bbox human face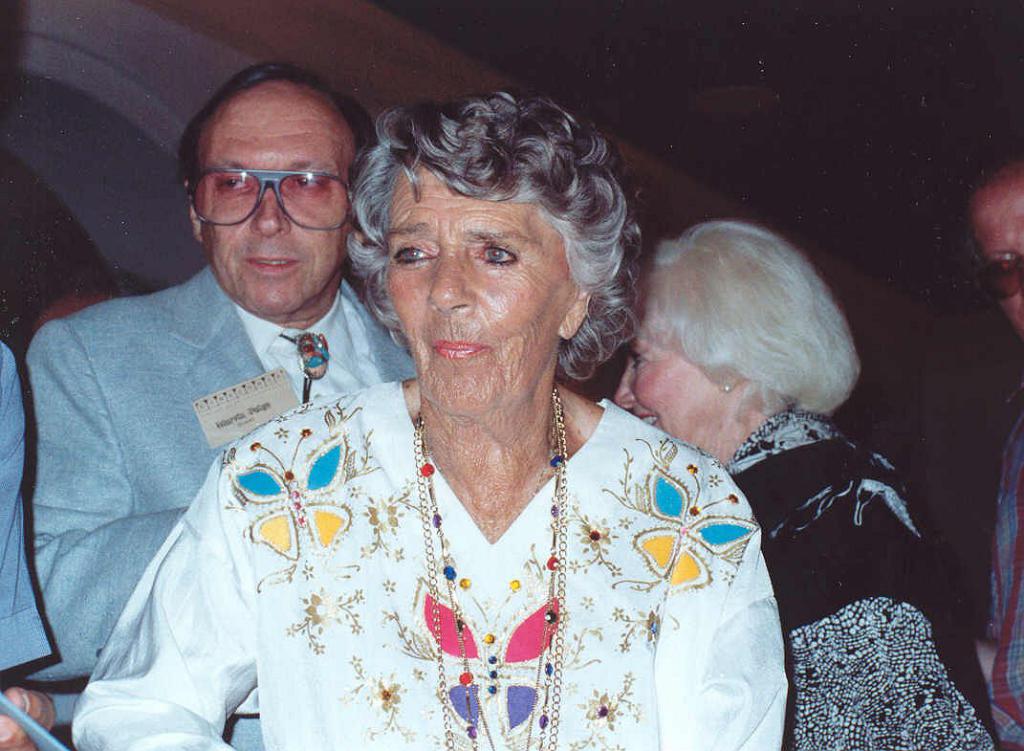
Rect(970, 161, 1023, 332)
